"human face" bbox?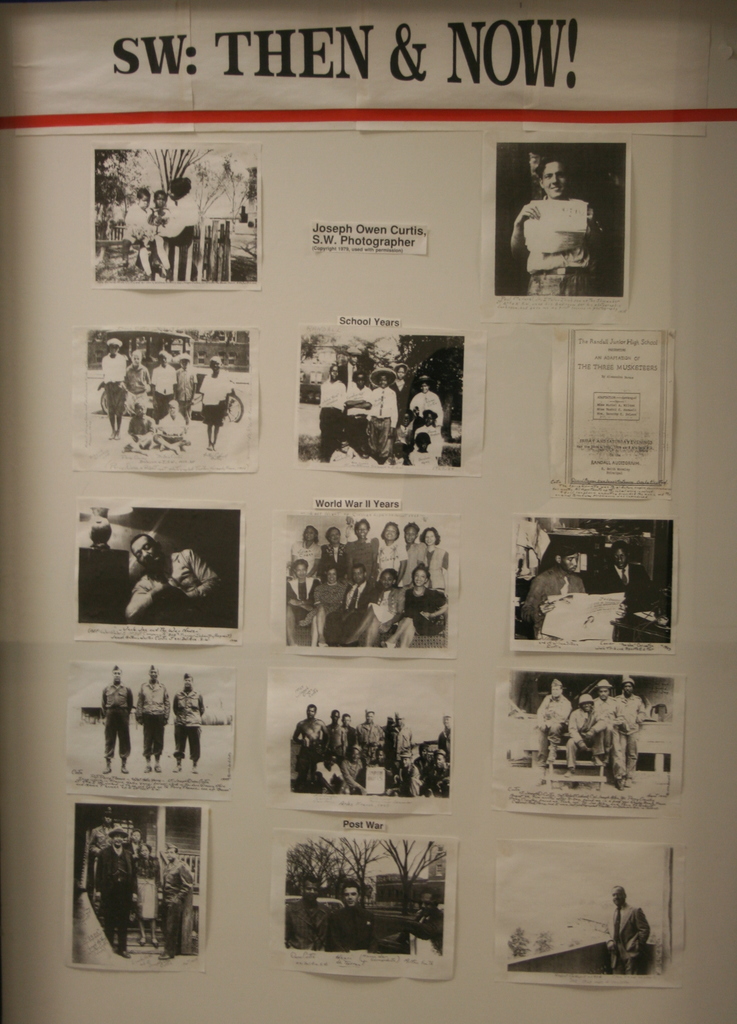
(left=404, top=524, right=418, bottom=545)
